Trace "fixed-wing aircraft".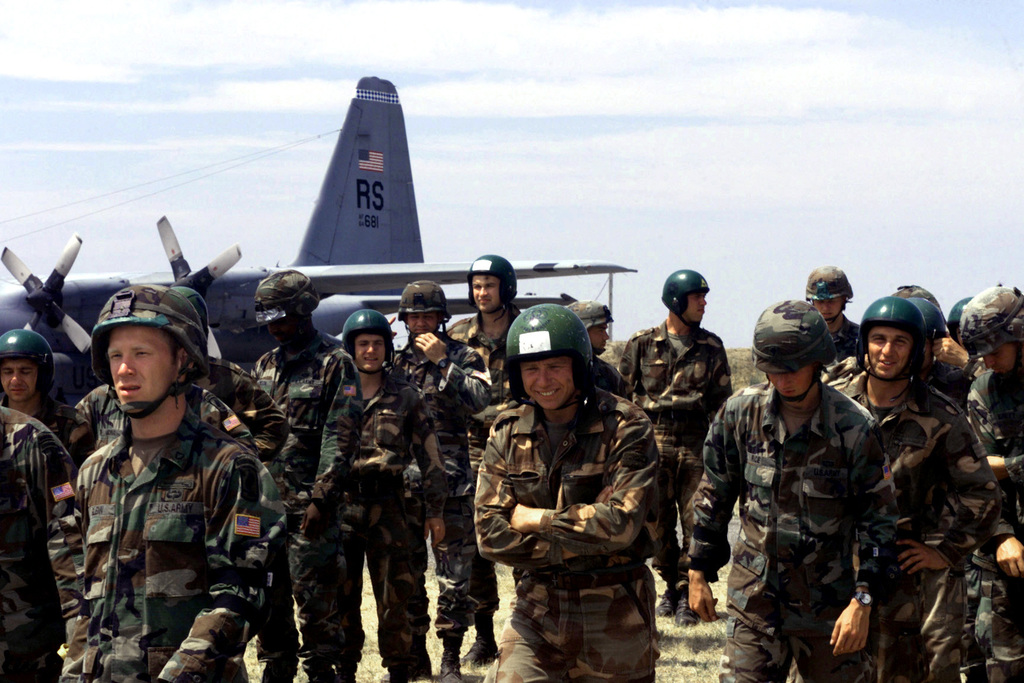
Traced to <bbox>0, 74, 637, 415</bbox>.
